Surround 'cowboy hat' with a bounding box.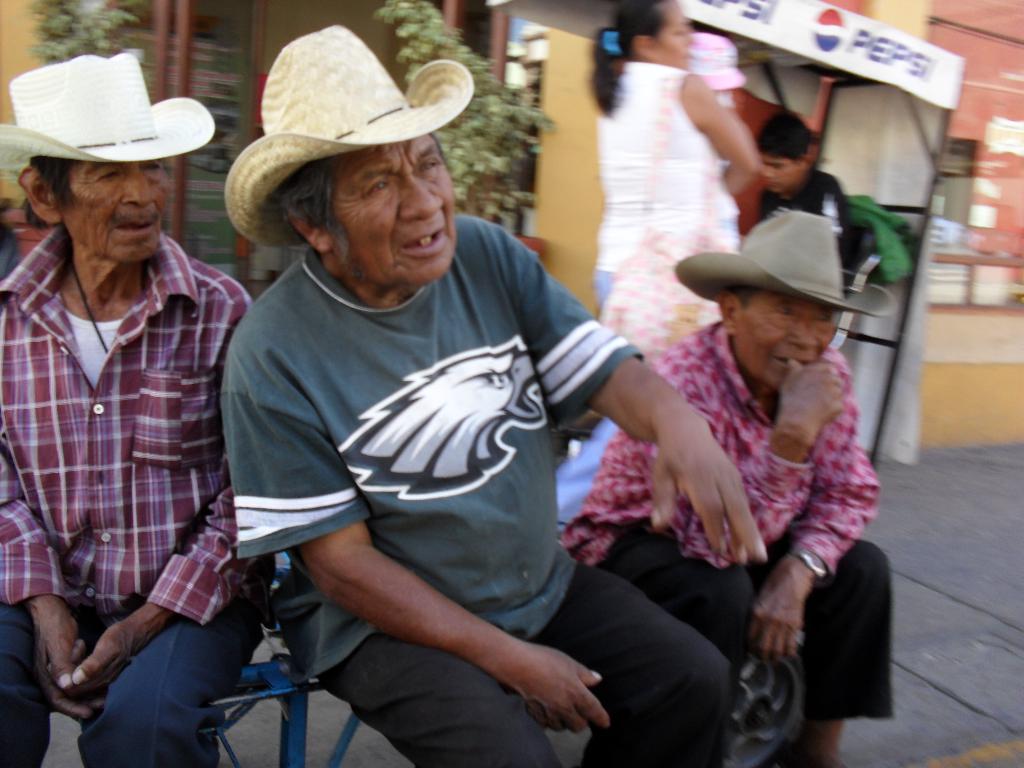
left=0, top=53, right=216, bottom=192.
